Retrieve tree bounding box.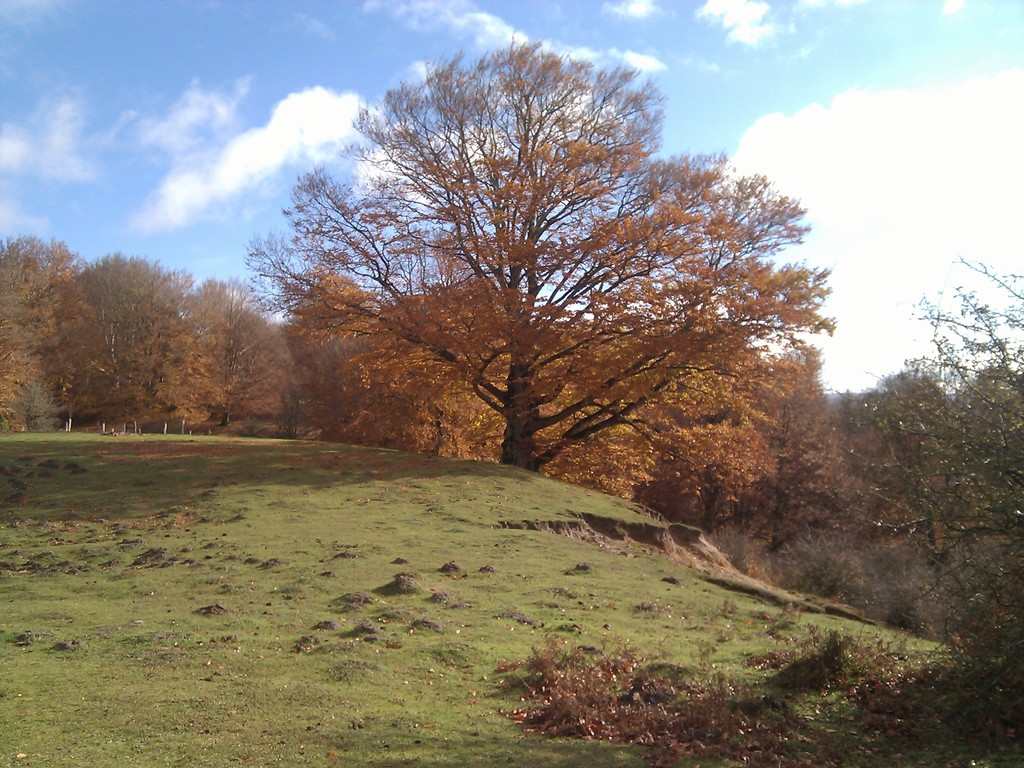
Bounding box: {"x1": 865, "y1": 257, "x2": 1023, "y2": 580}.
